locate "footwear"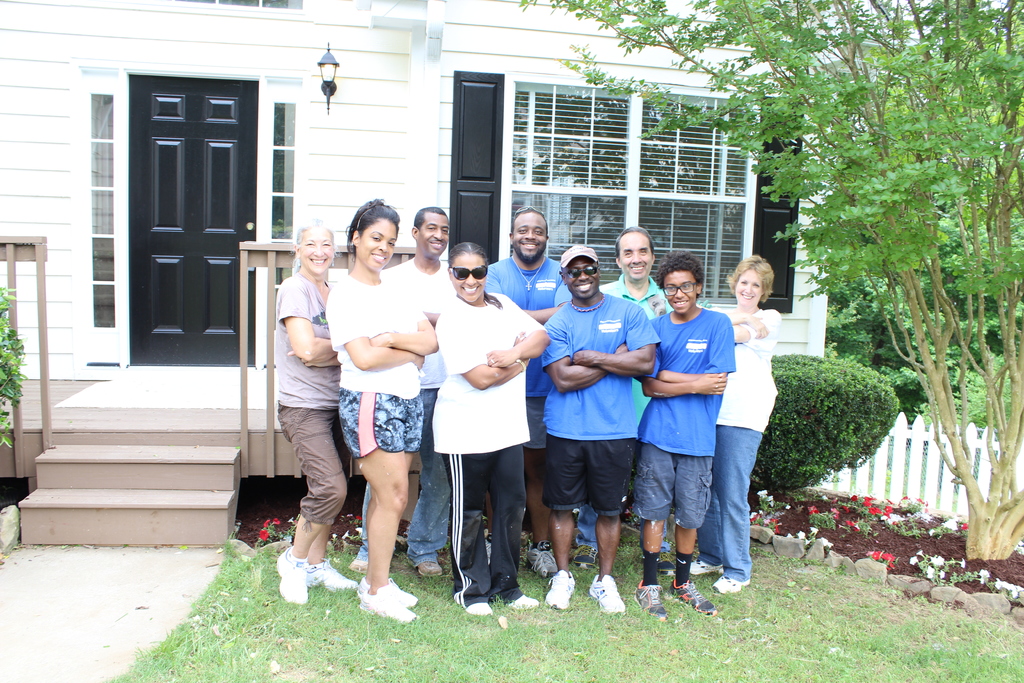
box=[415, 557, 439, 582]
